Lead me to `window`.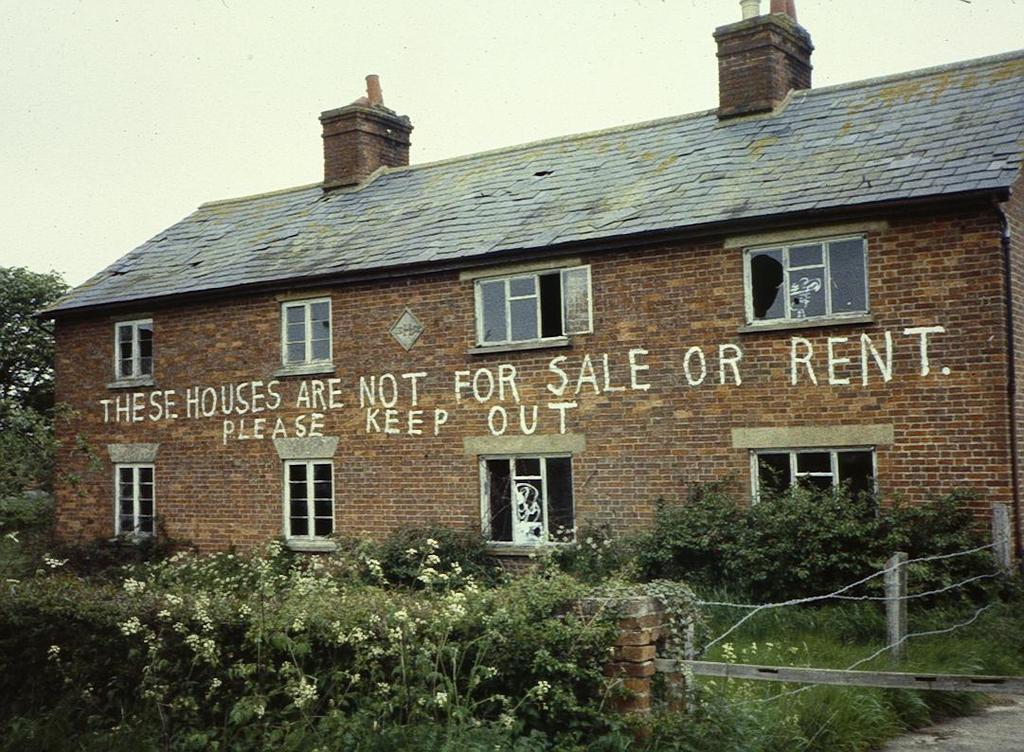
Lead to [110, 462, 159, 543].
